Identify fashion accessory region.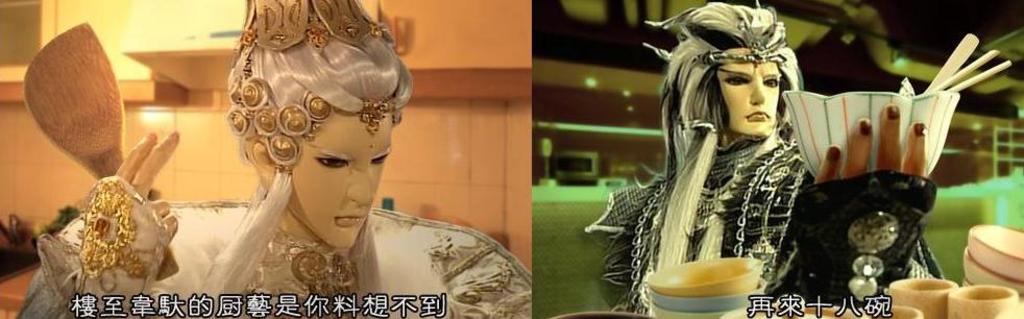
Region: x1=845 y1=278 x2=877 y2=299.
